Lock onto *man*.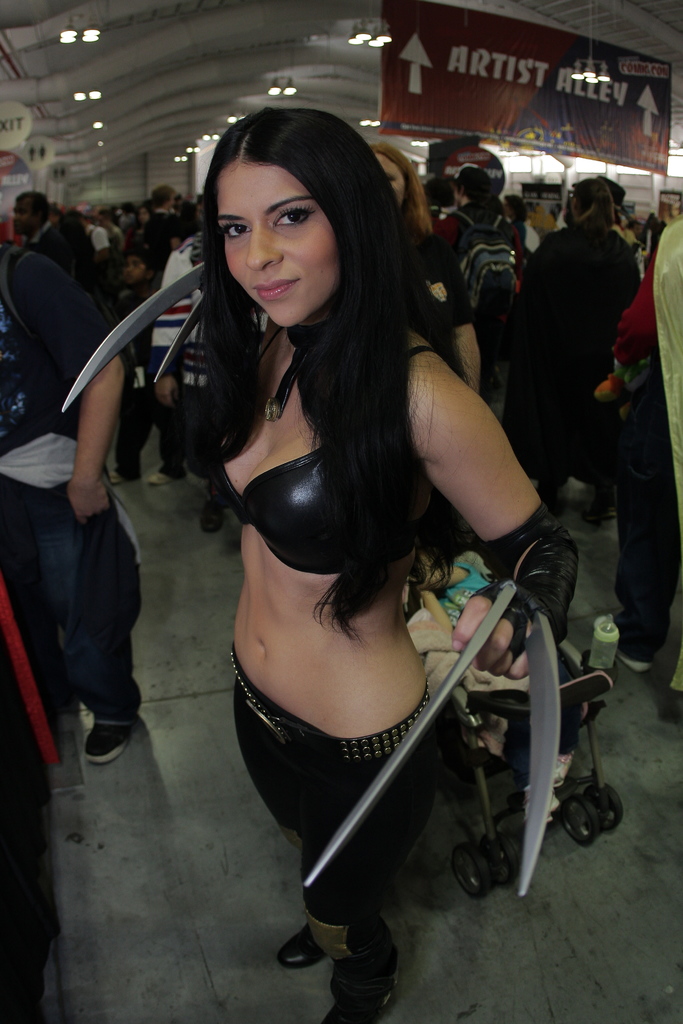
Locked: crop(10, 192, 70, 271).
